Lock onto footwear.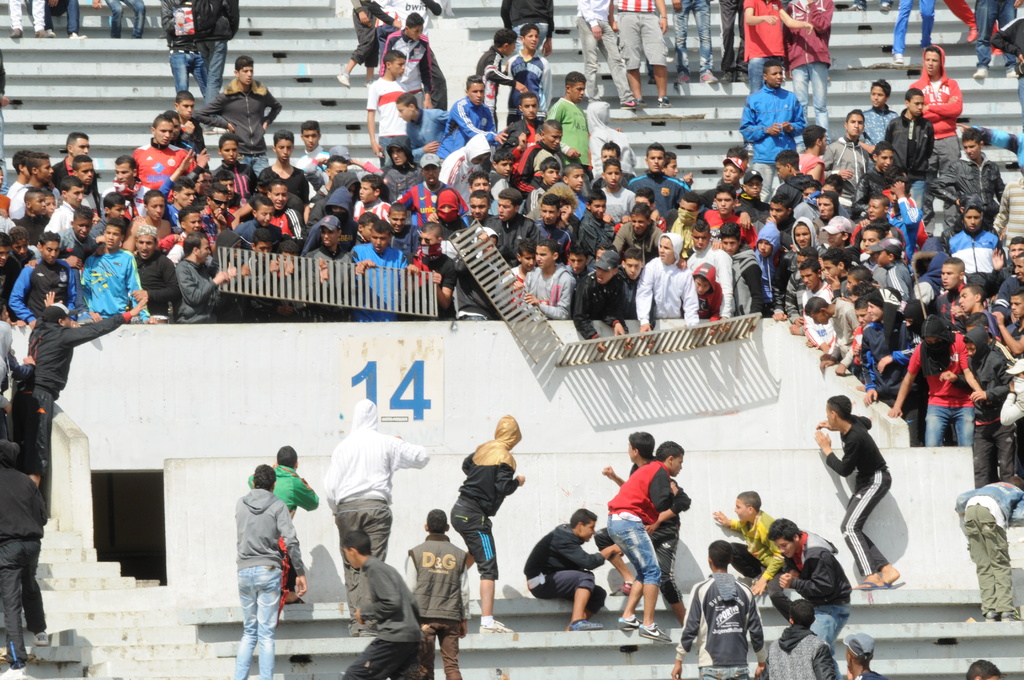
Locked: select_region(736, 70, 748, 79).
